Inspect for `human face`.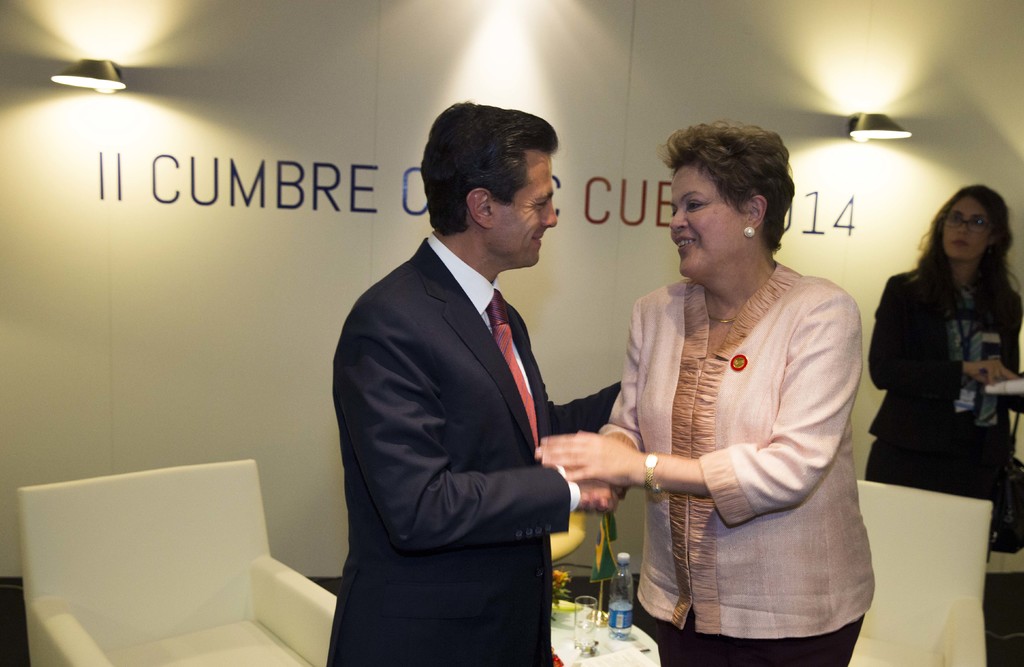
Inspection: (493, 154, 556, 266).
